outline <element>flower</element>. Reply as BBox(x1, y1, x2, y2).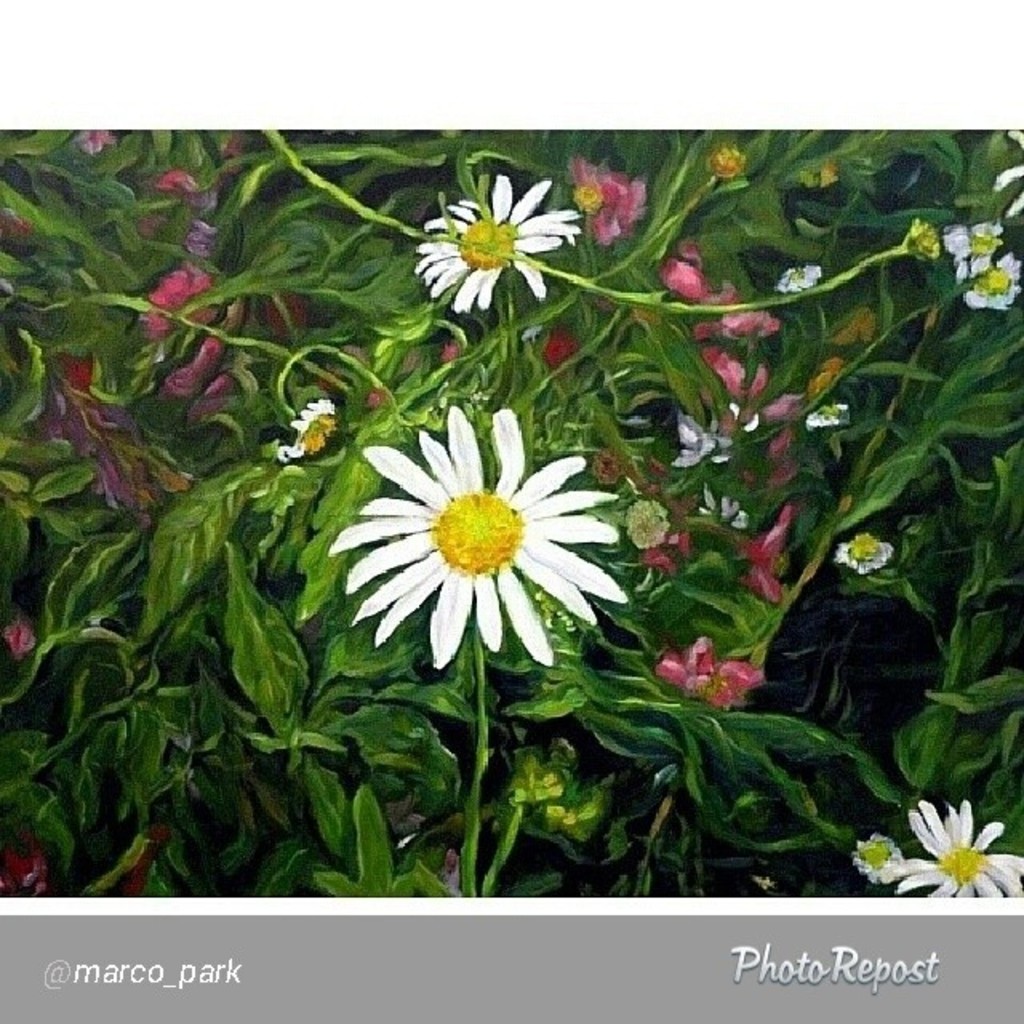
BBox(957, 245, 1018, 315).
